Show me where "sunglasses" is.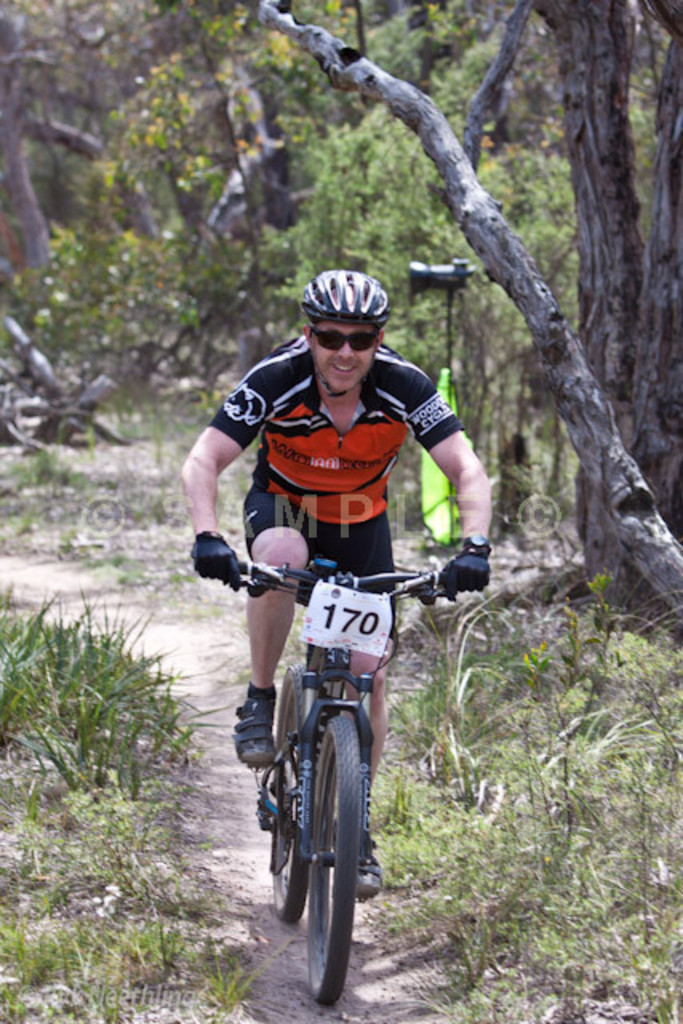
"sunglasses" is at {"left": 310, "top": 330, "right": 381, "bottom": 354}.
